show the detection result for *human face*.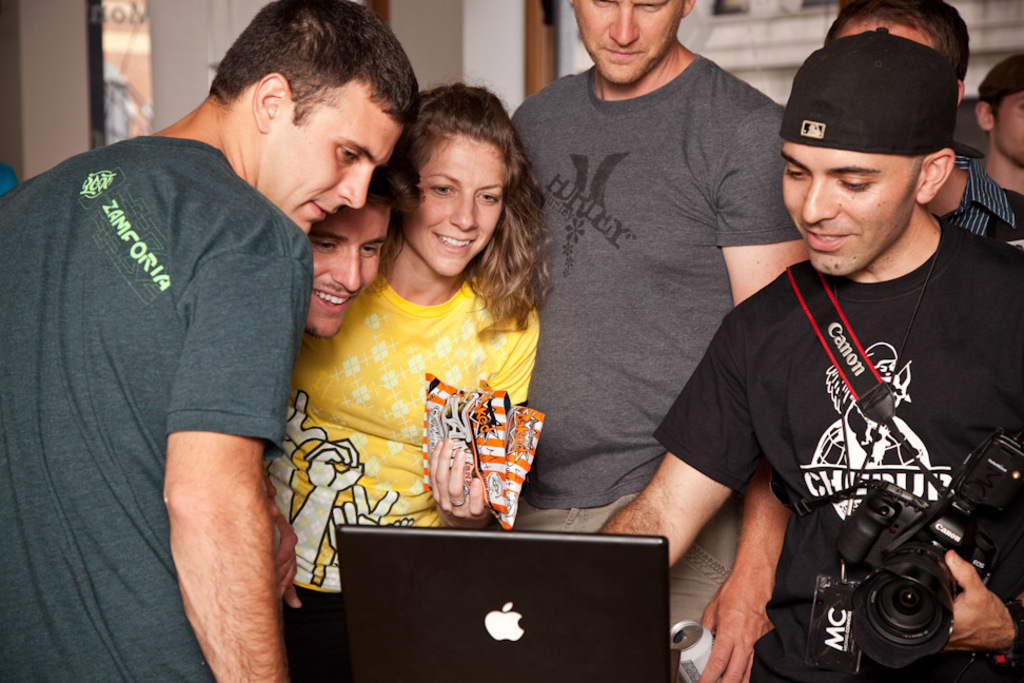
{"x1": 416, "y1": 124, "x2": 505, "y2": 273}.
